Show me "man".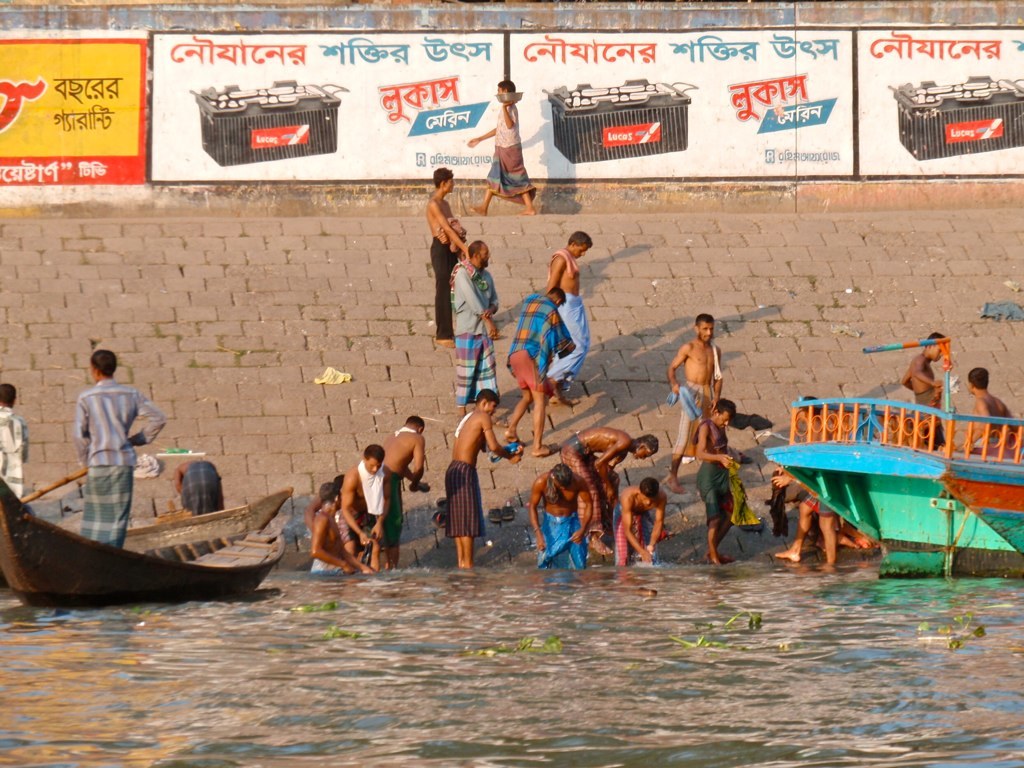
"man" is here: <box>562,420,655,556</box>.
